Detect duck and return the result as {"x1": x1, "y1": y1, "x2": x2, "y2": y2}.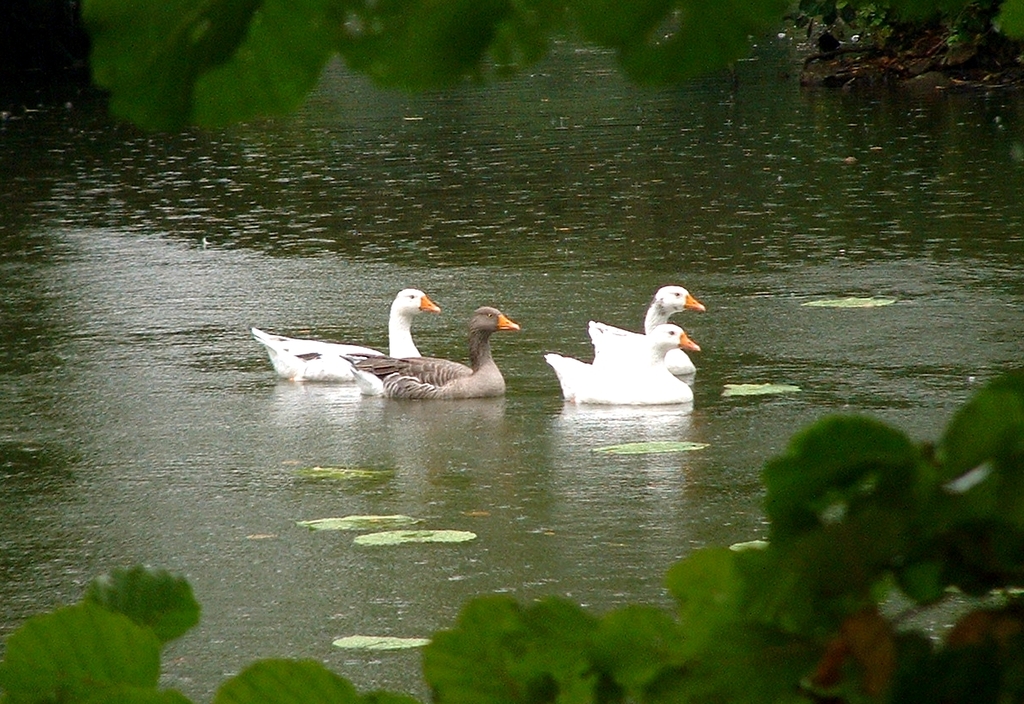
{"x1": 251, "y1": 278, "x2": 444, "y2": 389}.
